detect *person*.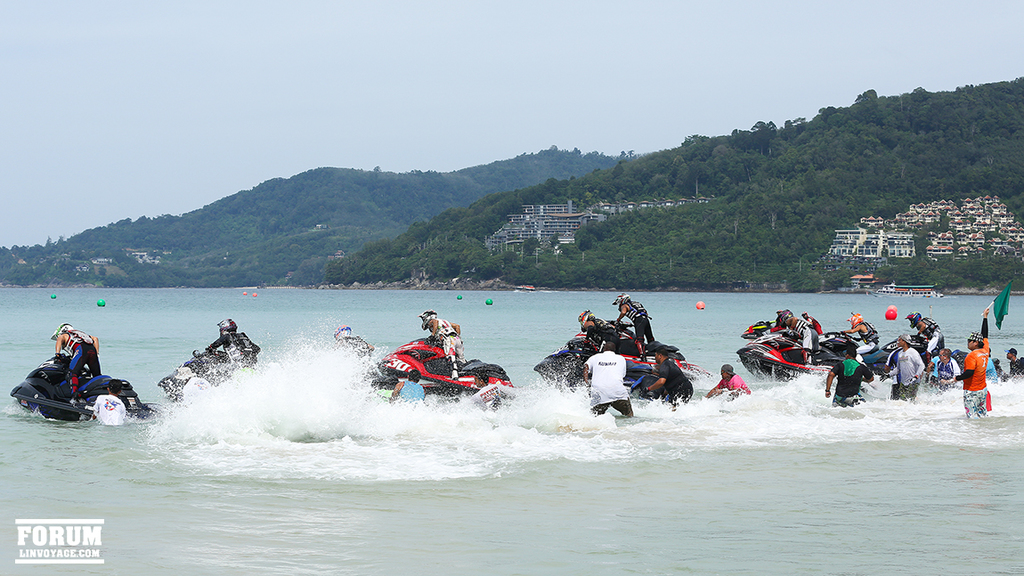
Detected at BBox(825, 346, 872, 409).
